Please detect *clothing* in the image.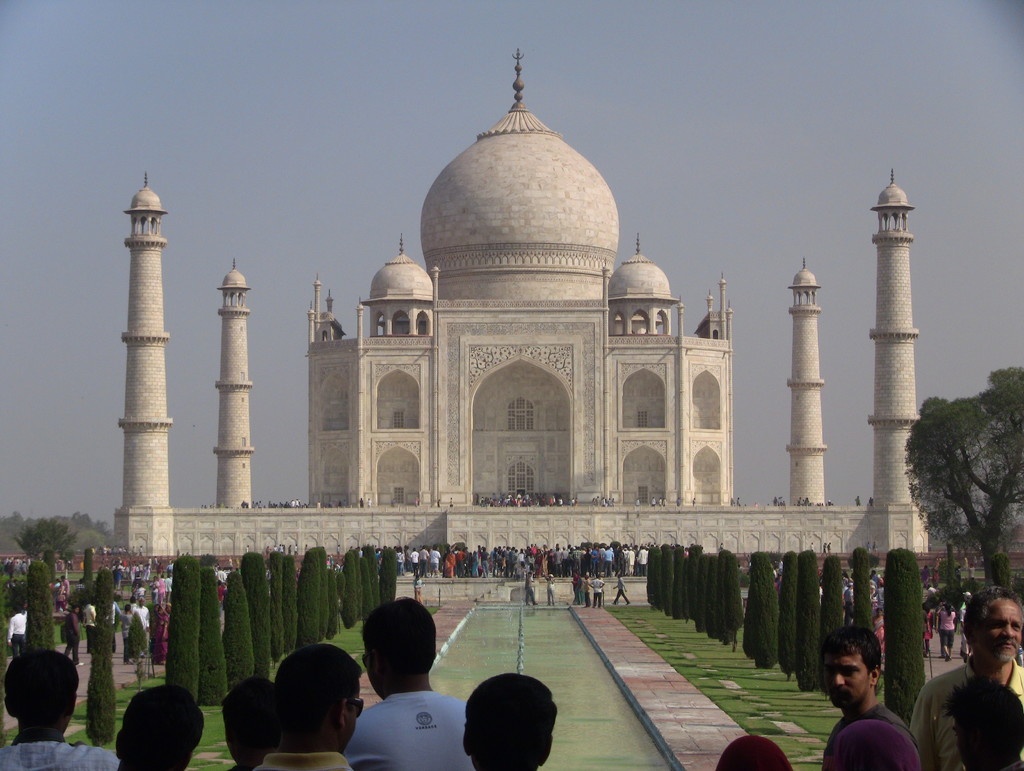
bbox(161, 577, 166, 602).
